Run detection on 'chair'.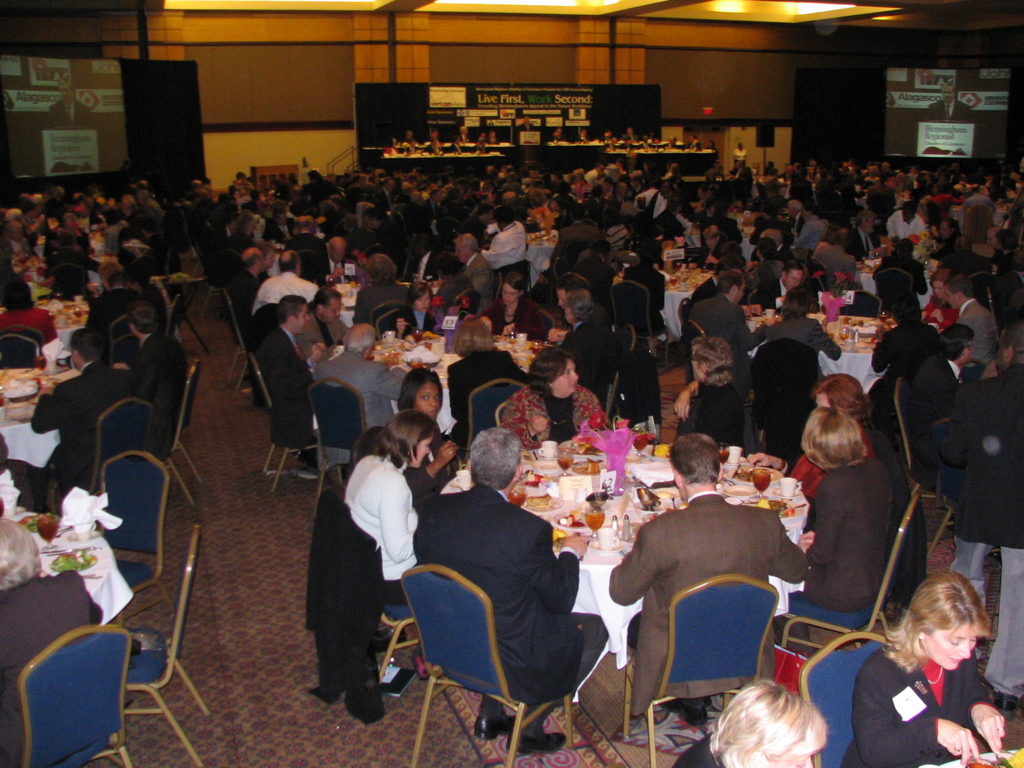
Result: left=303, top=378, right=369, bottom=480.
